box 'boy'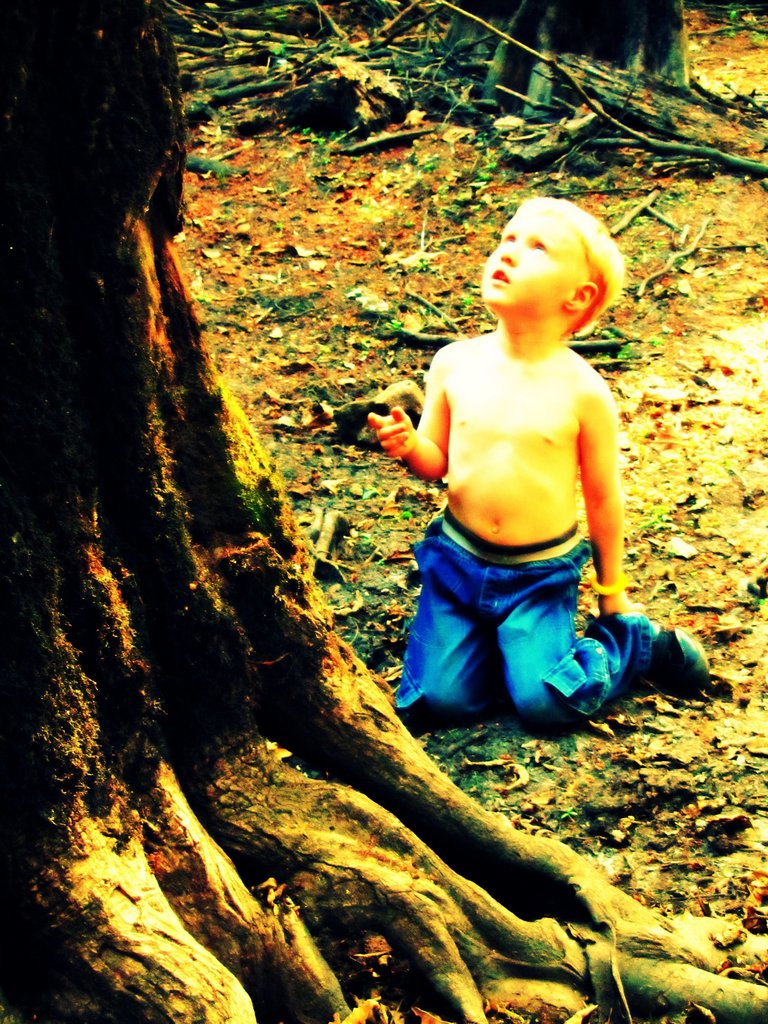
box=[385, 170, 676, 756]
